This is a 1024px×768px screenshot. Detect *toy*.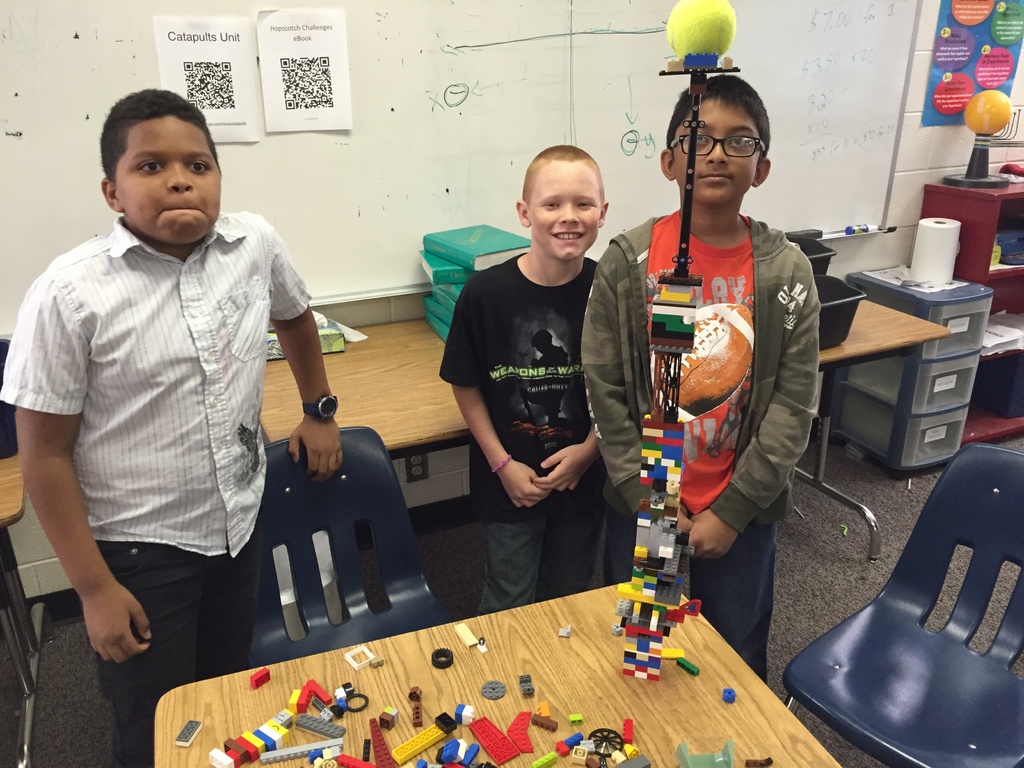
<bbox>483, 678, 506, 699</bbox>.
